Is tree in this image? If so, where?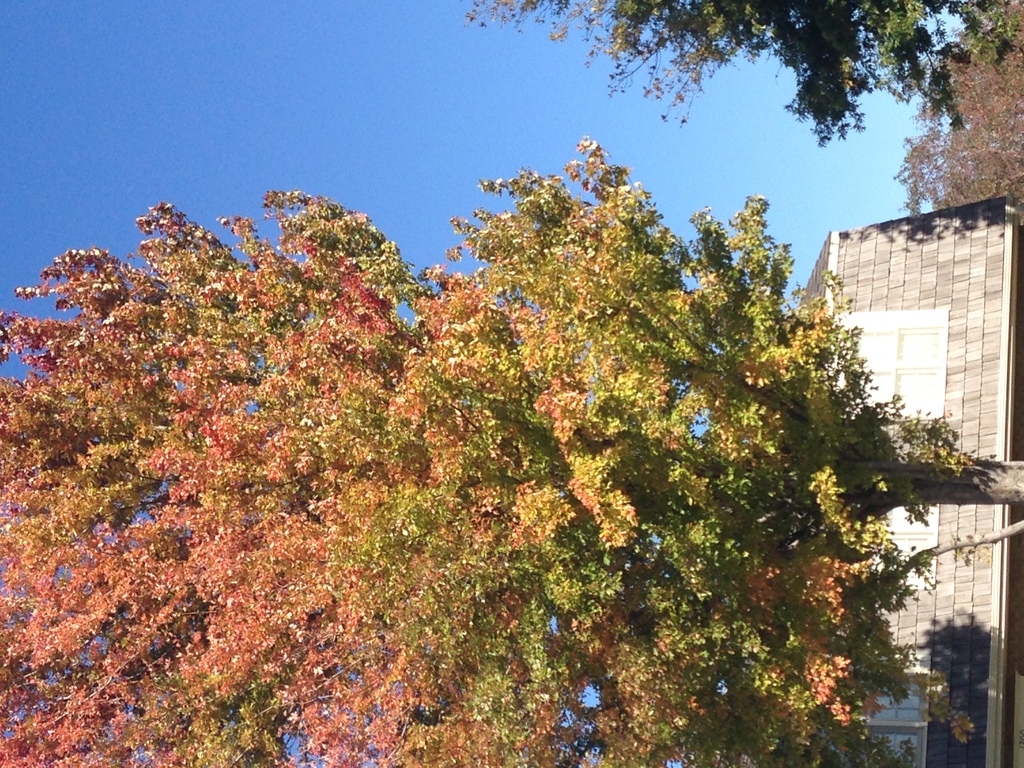
Yes, at (900,0,1023,214).
